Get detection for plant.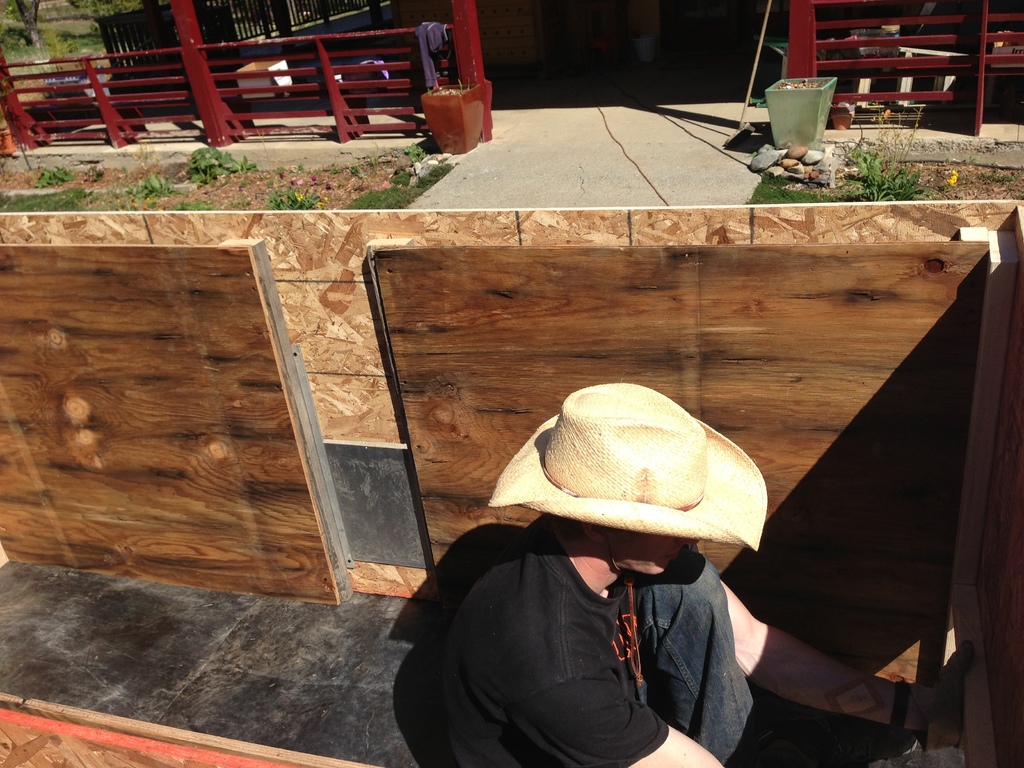
Detection: [x1=301, y1=159, x2=313, y2=180].
